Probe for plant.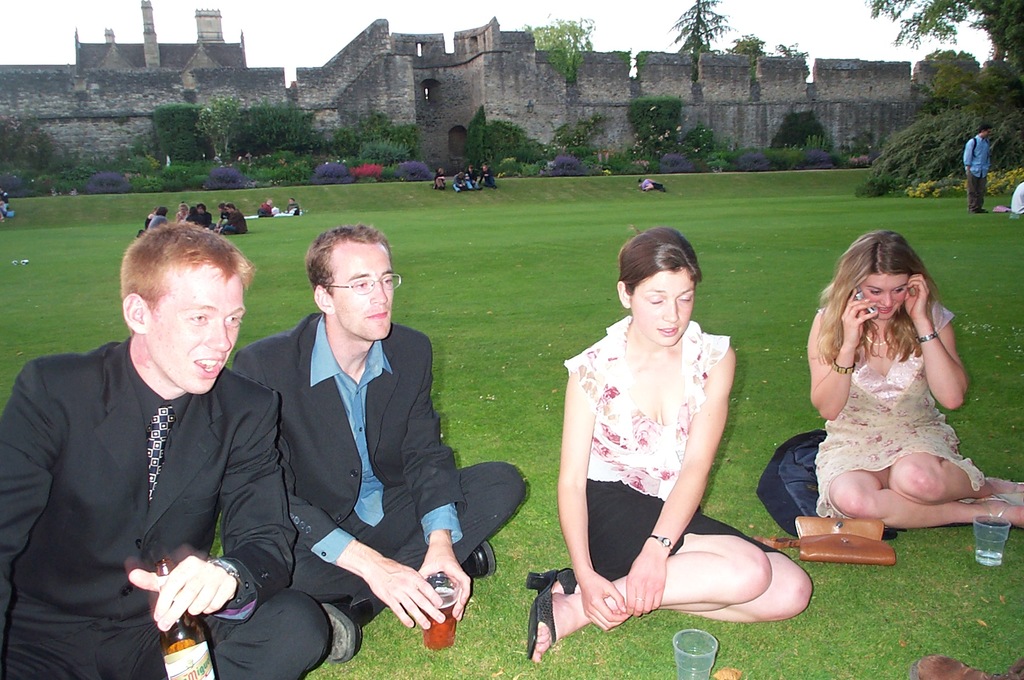
Probe result: locate(190, 88, 233, 157).
